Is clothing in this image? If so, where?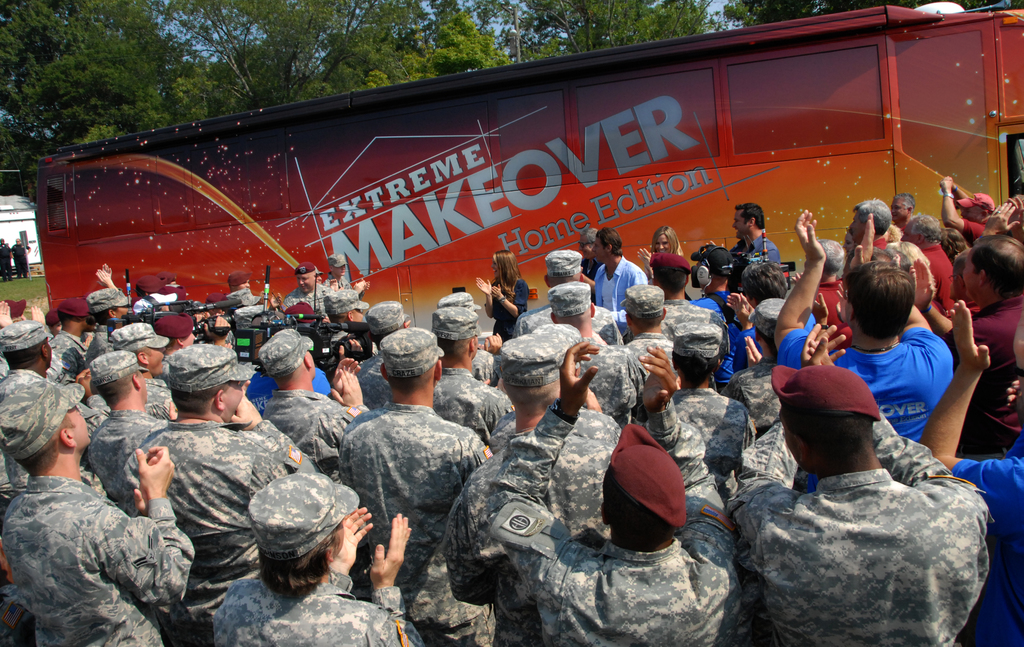
Yes, at x1=915 y1=238 x2=967 y2=314.
